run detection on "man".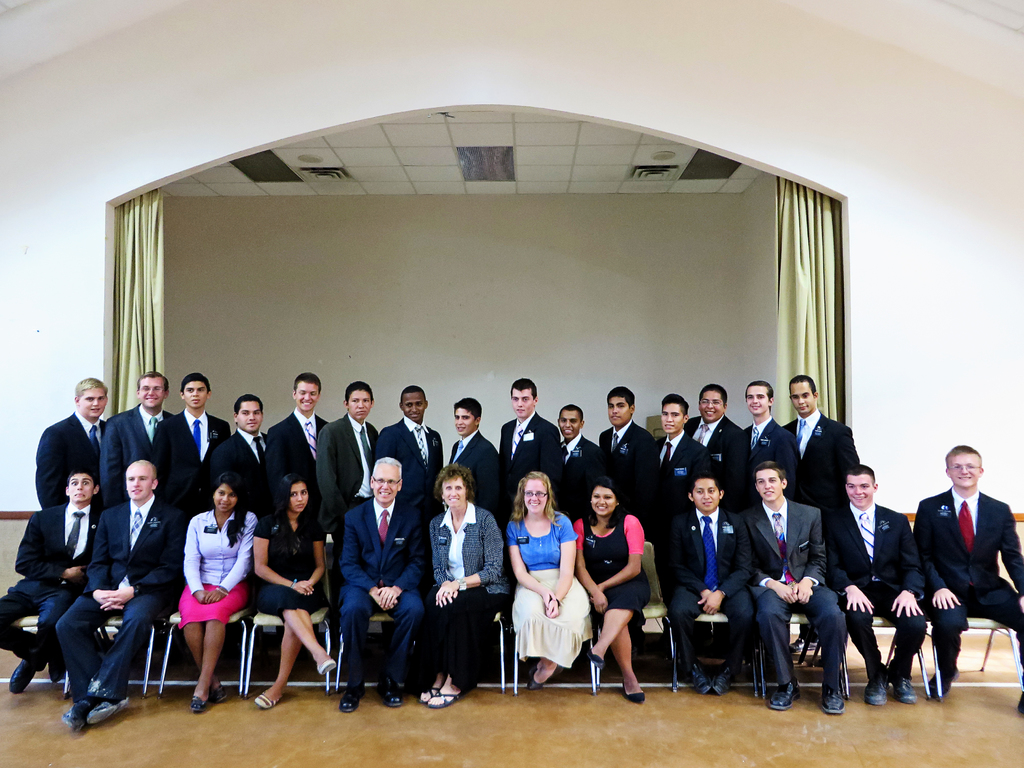
Result: crop(372, 385, 445, 499).
